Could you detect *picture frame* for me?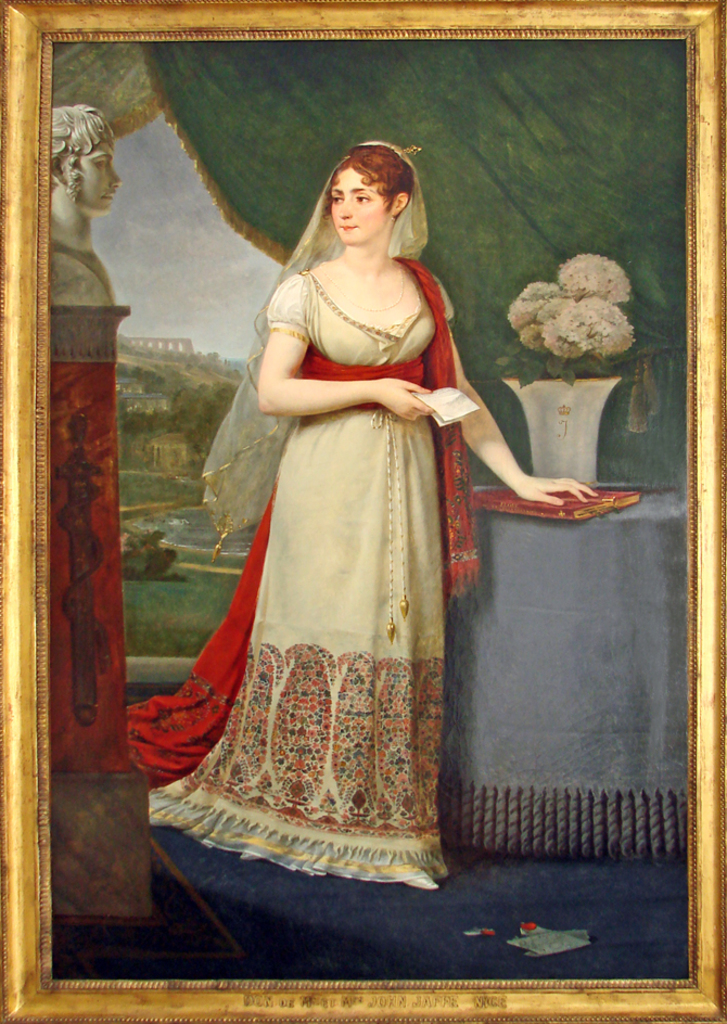
Detection result: [0,3,720,1023].
